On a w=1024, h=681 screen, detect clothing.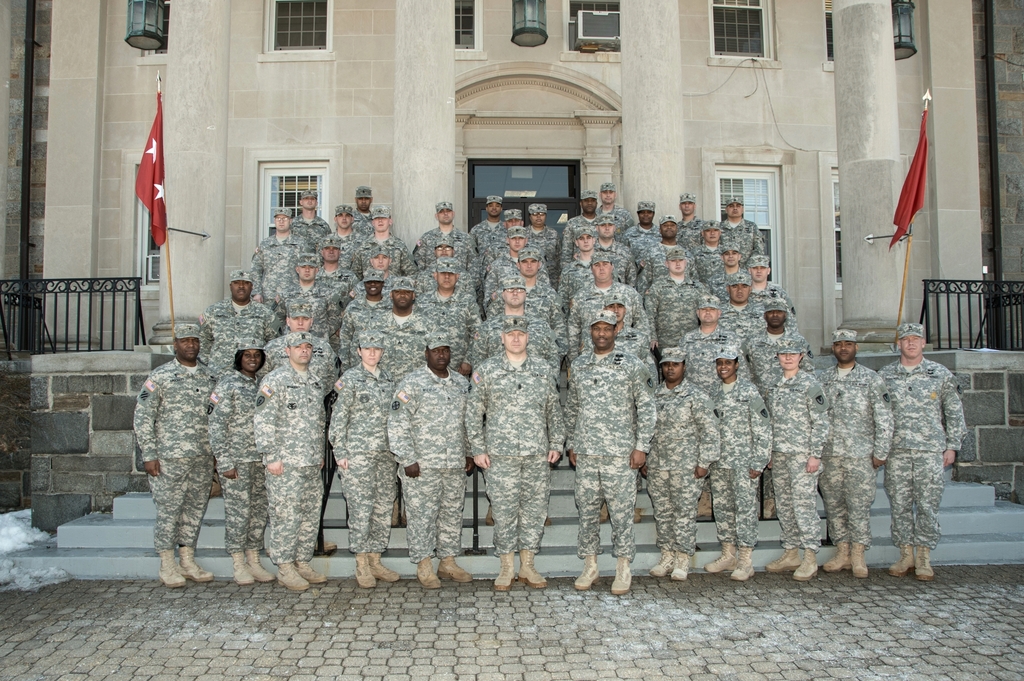
{"left": 572, "top": 354, "right": 642, "bottom": 550}.
